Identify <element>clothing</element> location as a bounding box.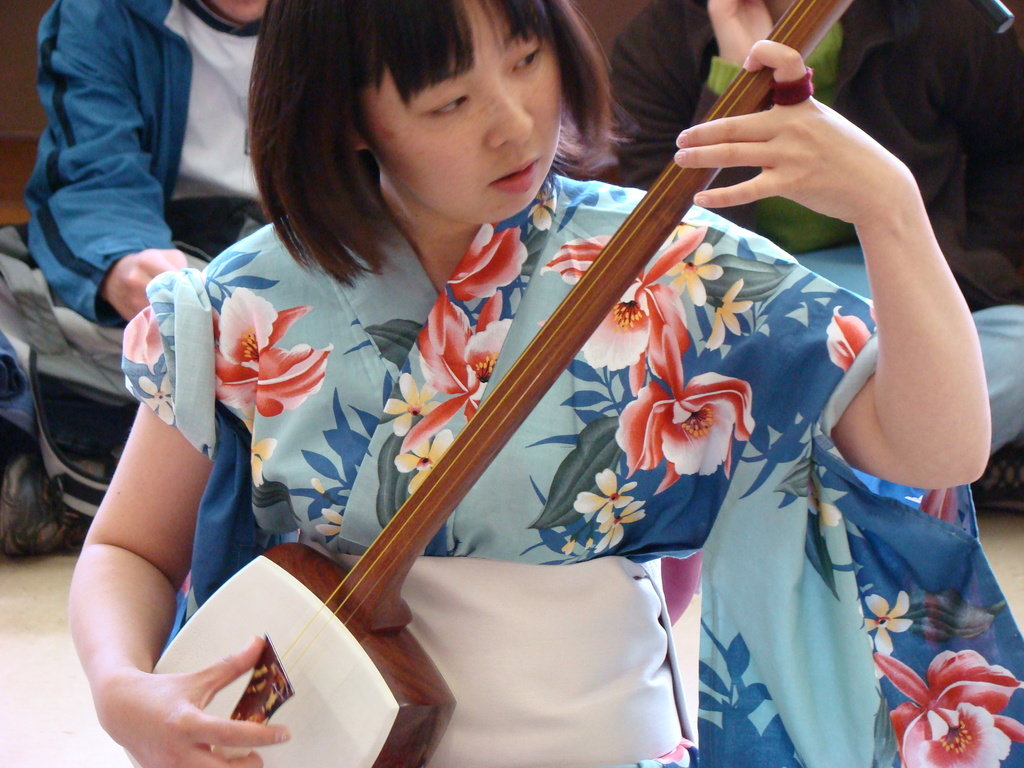
(26, 0, 275, 354).
